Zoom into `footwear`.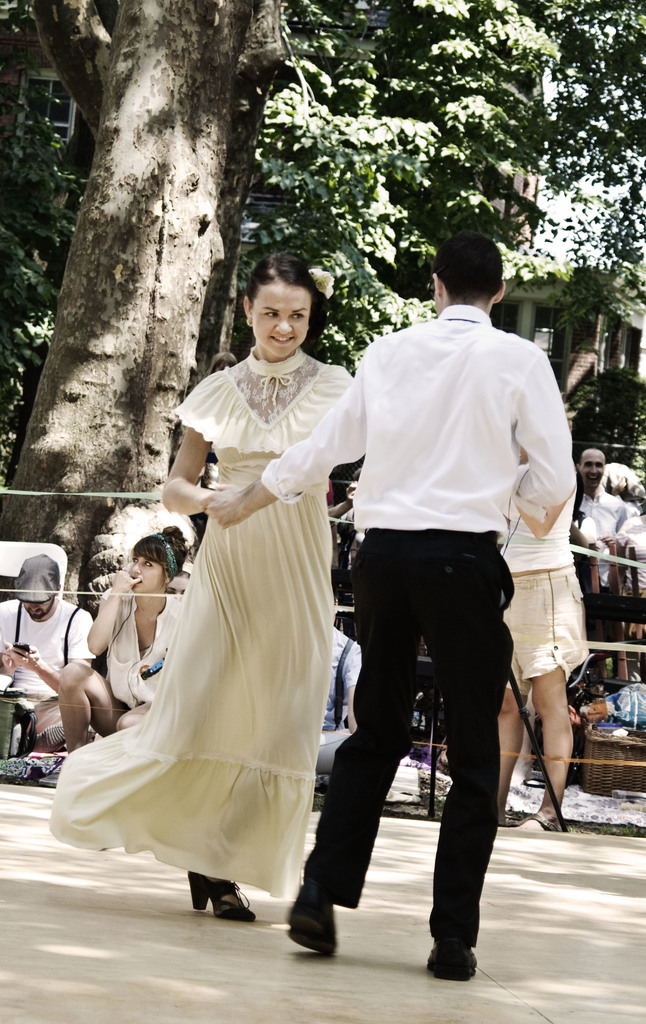
Zoom target: 279 894 356 960.
